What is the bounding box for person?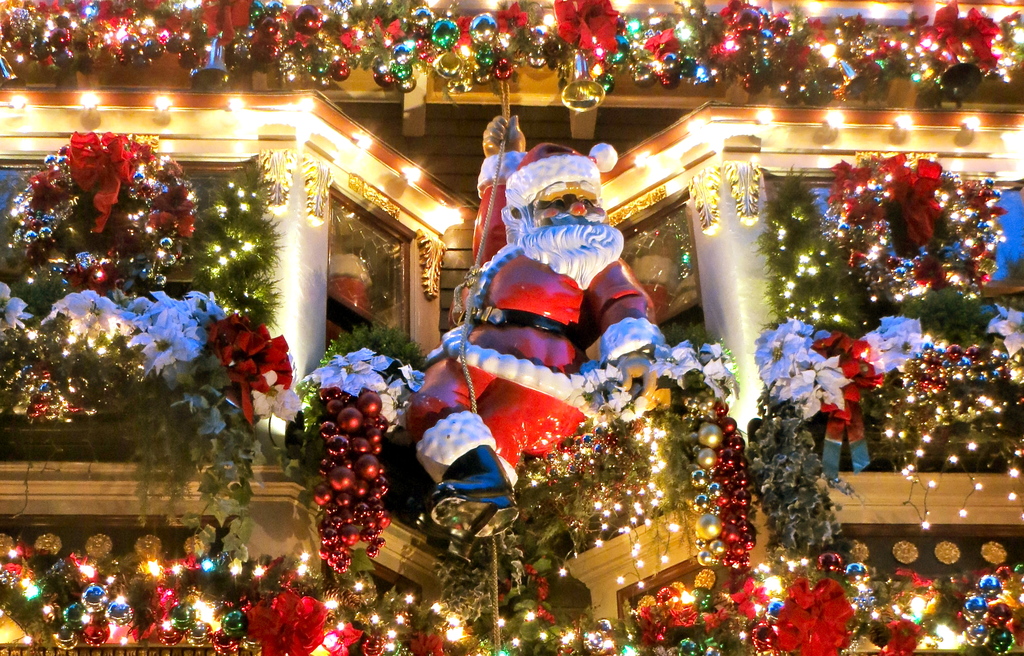
438 138 650 499.
